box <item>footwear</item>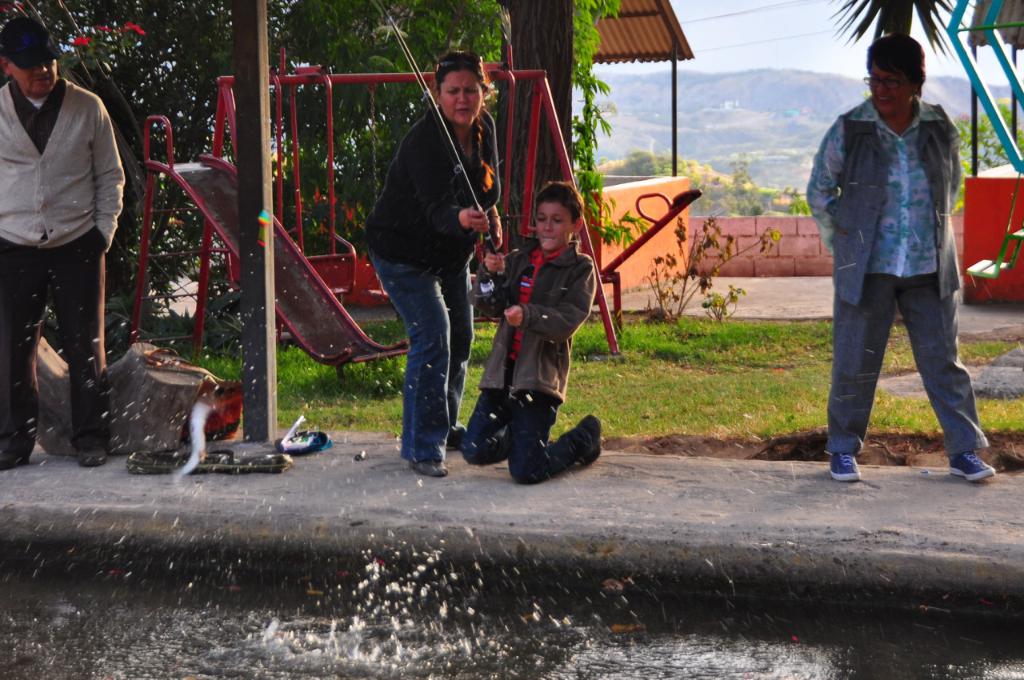
<bbox>76, 436, 114, 467</bbox>
